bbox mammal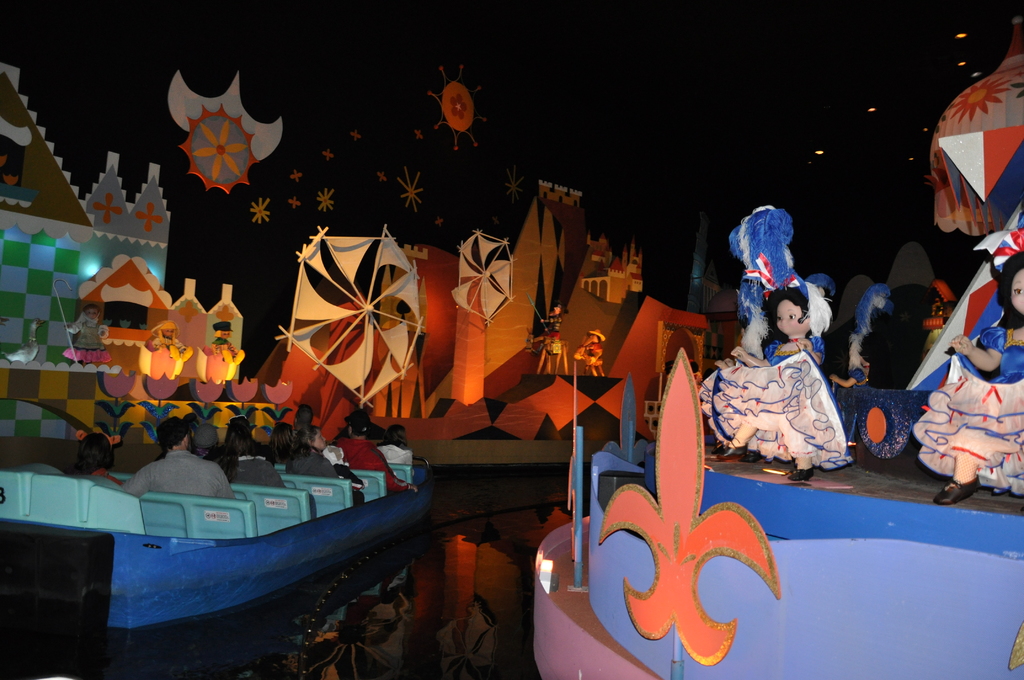
<region>120, 413, 234, 493</region>
